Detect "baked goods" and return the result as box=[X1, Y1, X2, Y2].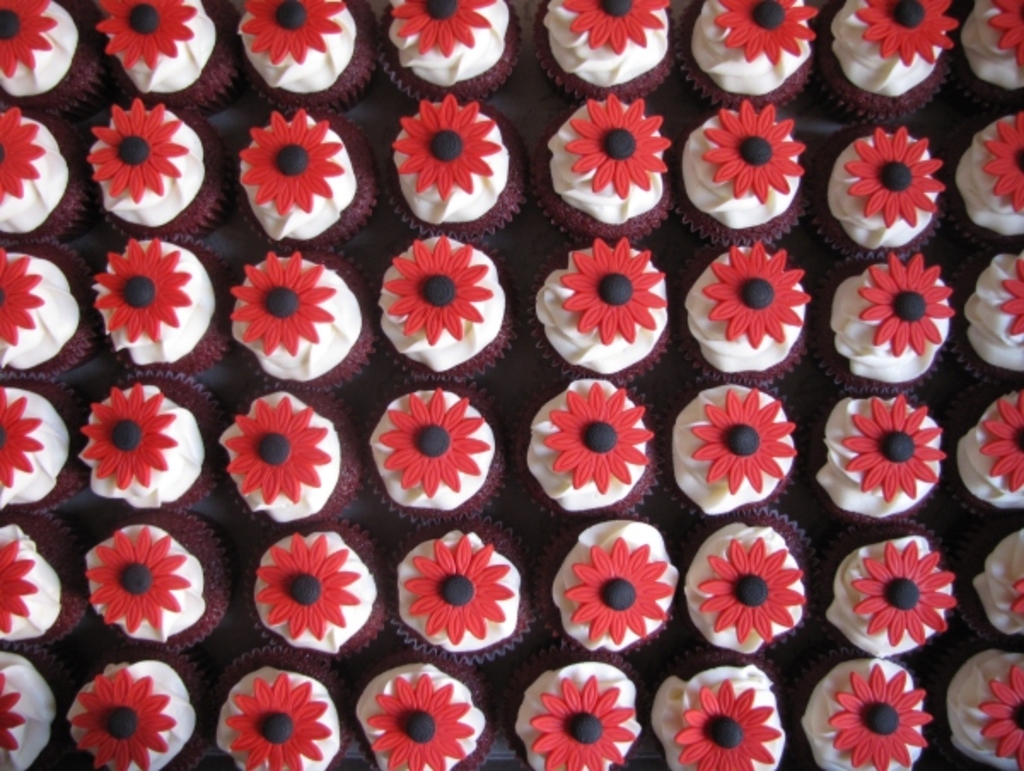
box=[0, 653, 67, 769].
